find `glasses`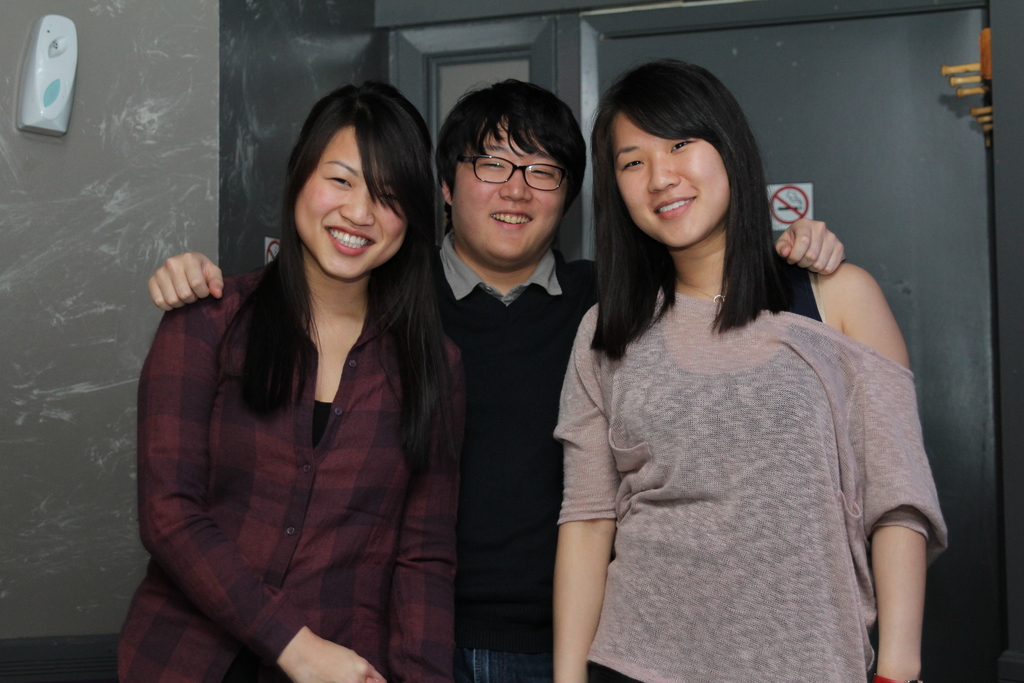
locate(440, 141, 573, 193)
